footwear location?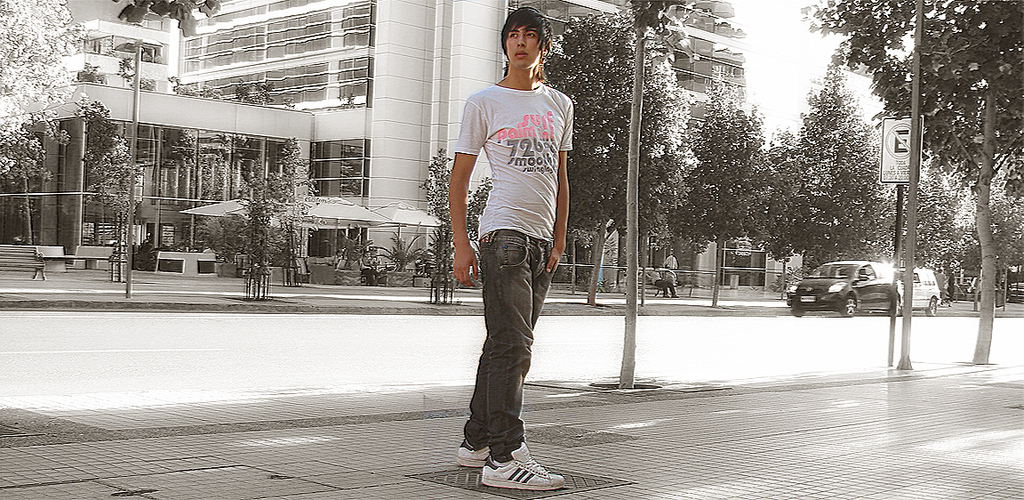
[left=664, top=294, right=671, bottom=301]
